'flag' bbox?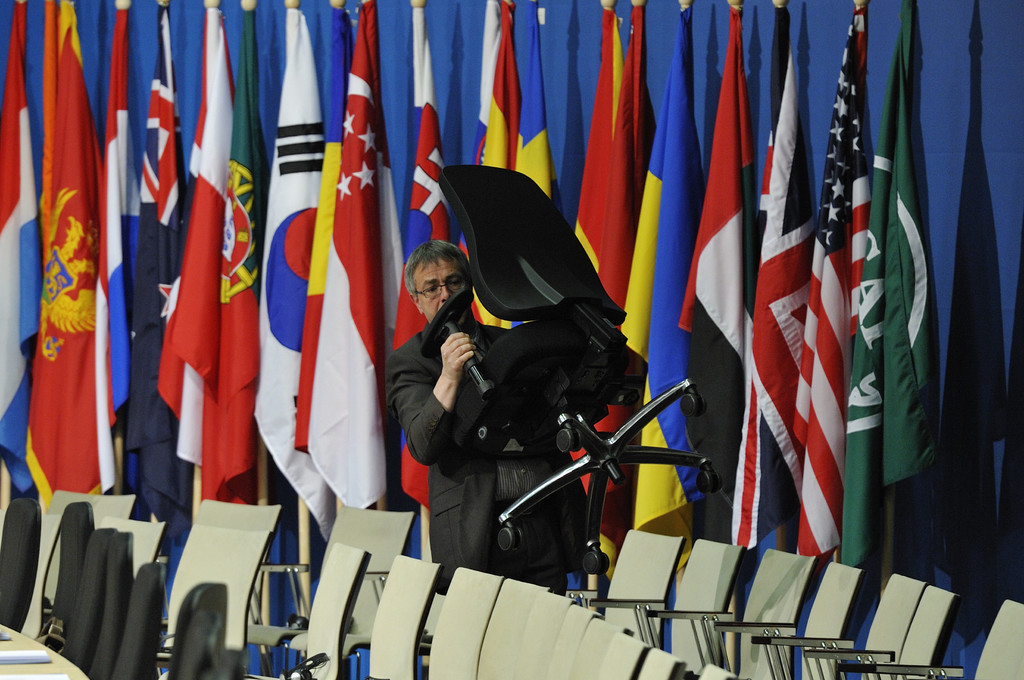
crop(394, 0, 452, 521)
